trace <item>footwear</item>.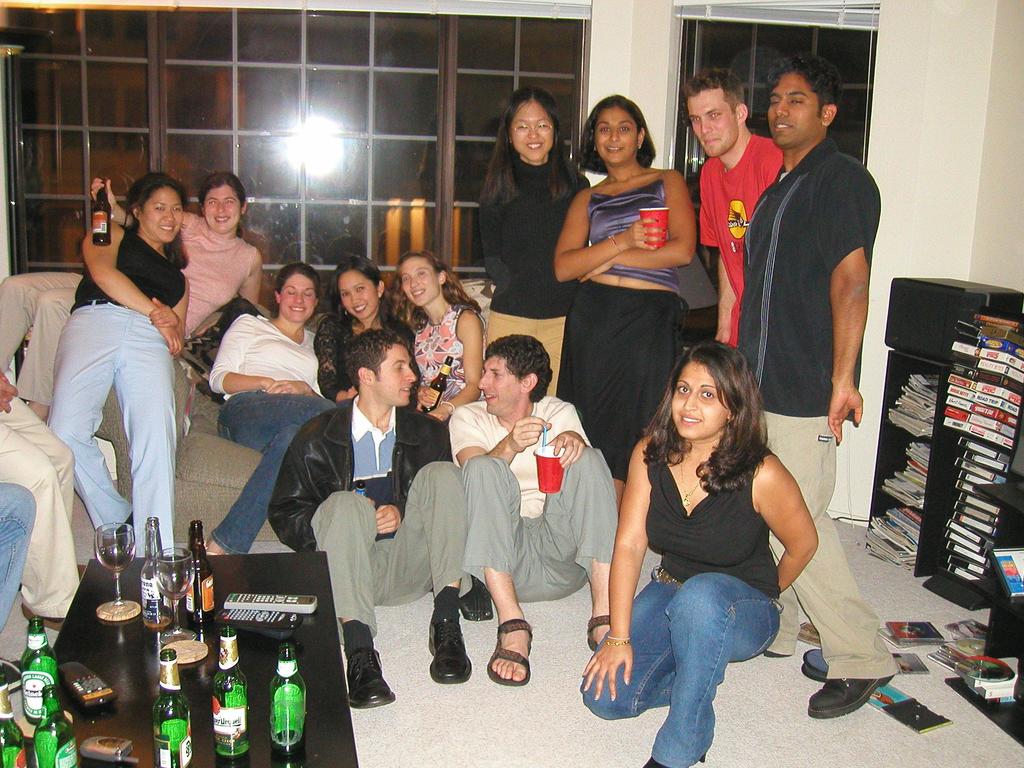
Traced to [349,646,395,711].
